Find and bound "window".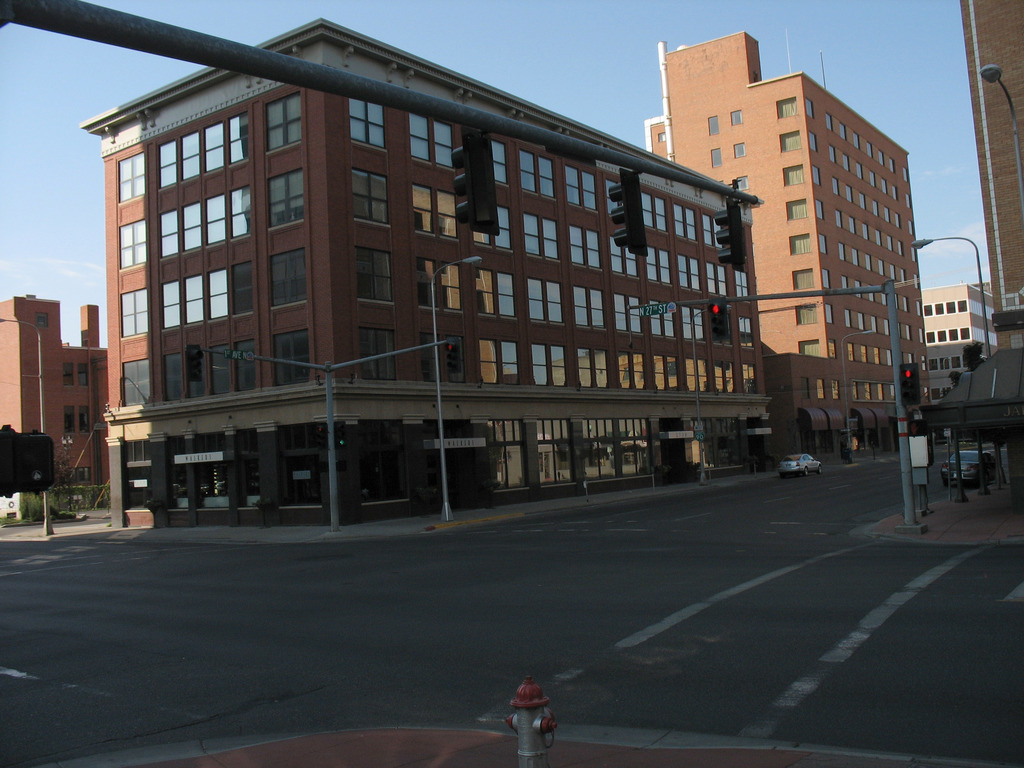
Bound: bbox=[652, 356, 678, 391].
